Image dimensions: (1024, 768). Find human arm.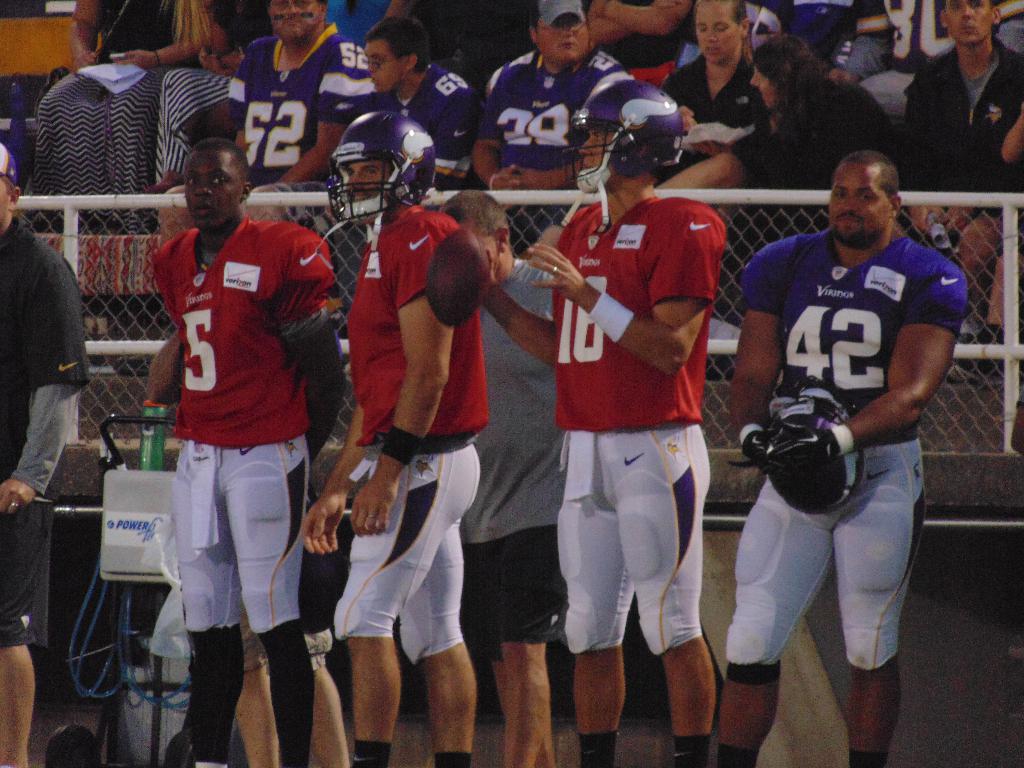
(433, 102, 477, 186).
